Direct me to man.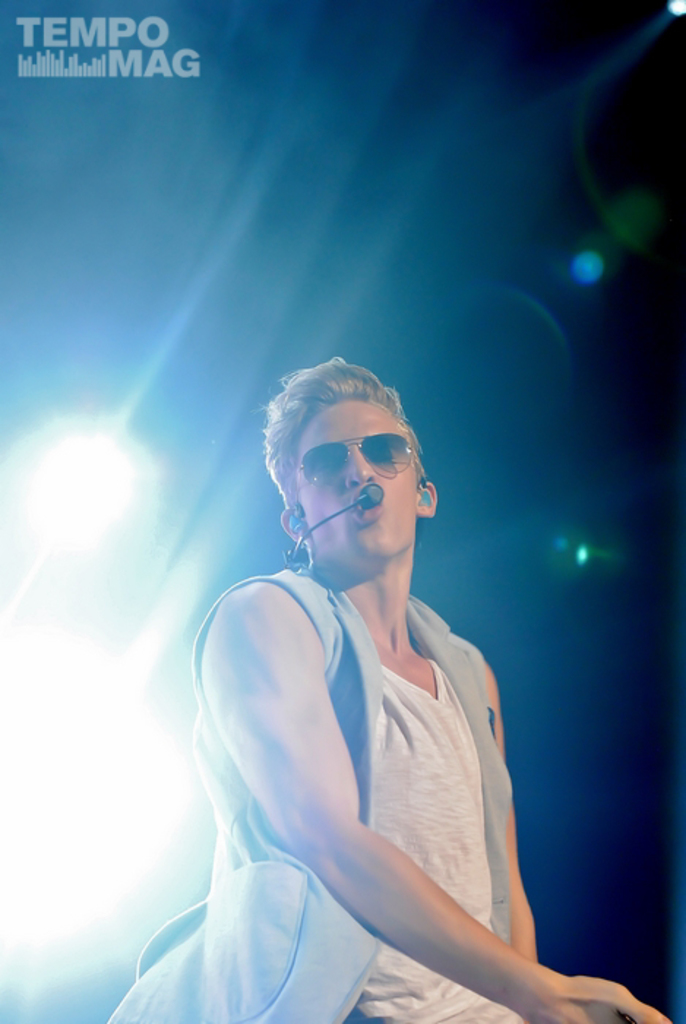
Direction: detection(146, 338, 573, 1023).
